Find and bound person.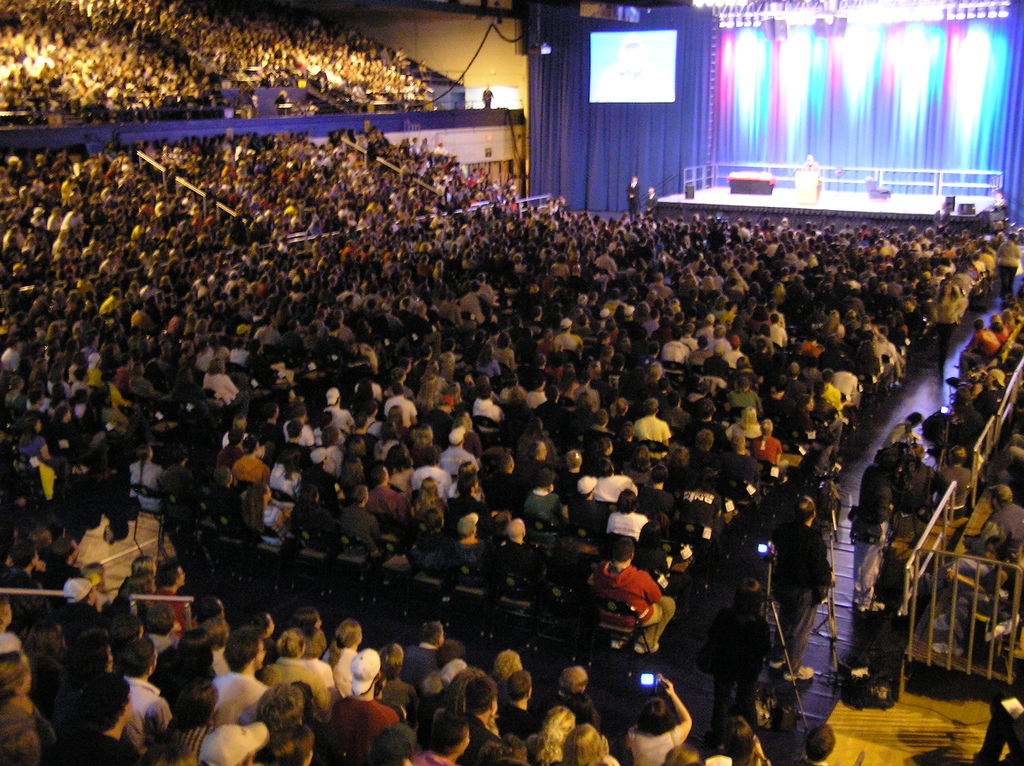
Bound: {"x1": 19, "y1": 419, "x2": 74, "y2": 500}.
